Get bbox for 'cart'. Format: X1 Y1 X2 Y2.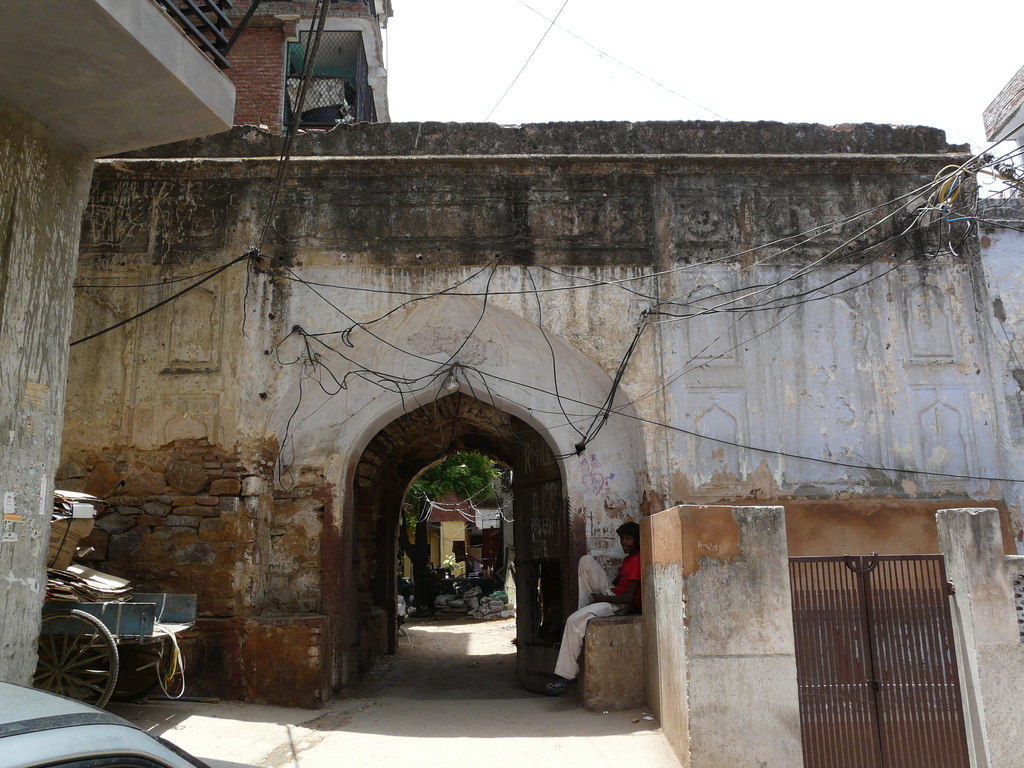
34 587 202 713.
